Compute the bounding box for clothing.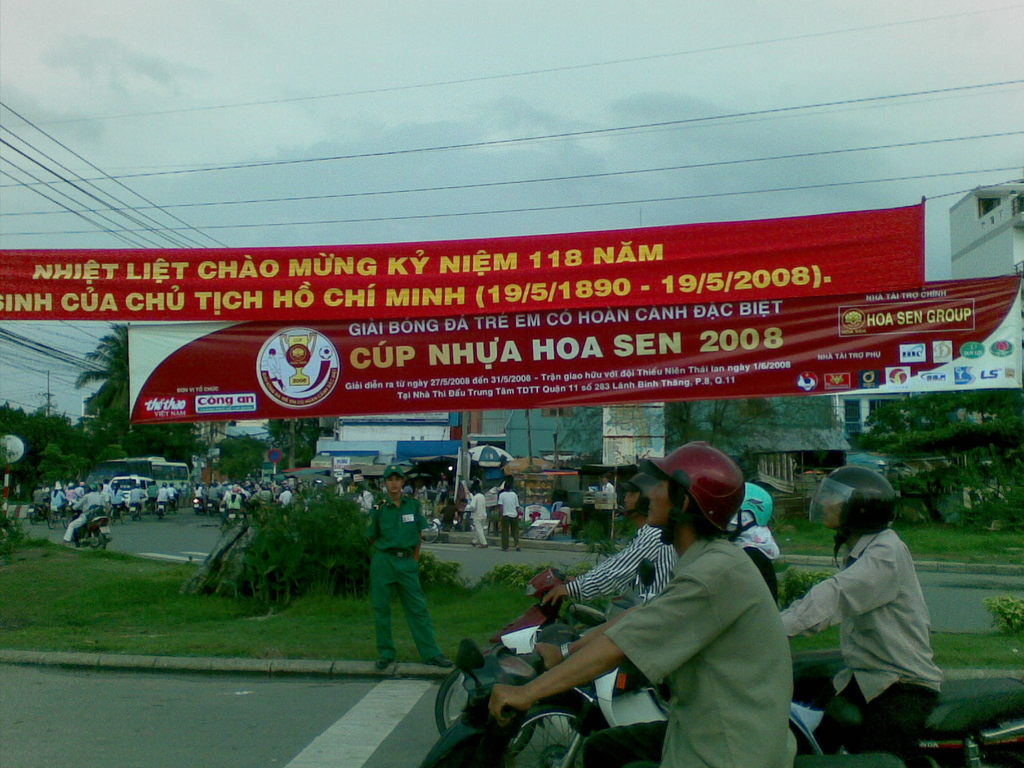
locate(463, 490, 486, 544).
